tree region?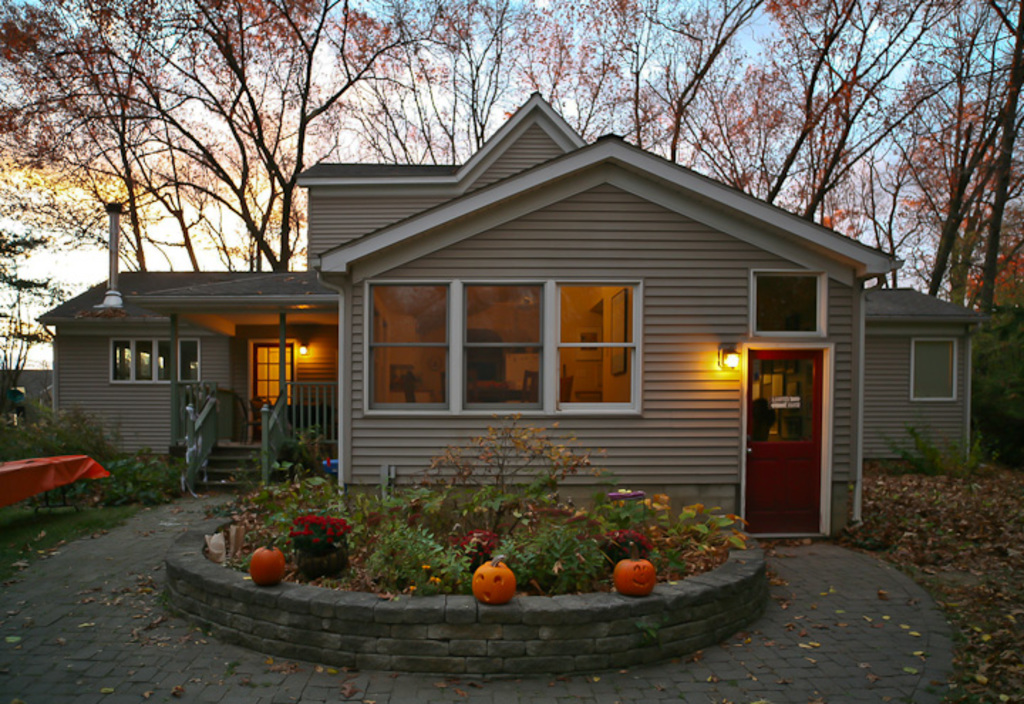
<bbox>158, 0, 428, 263</bbox>
